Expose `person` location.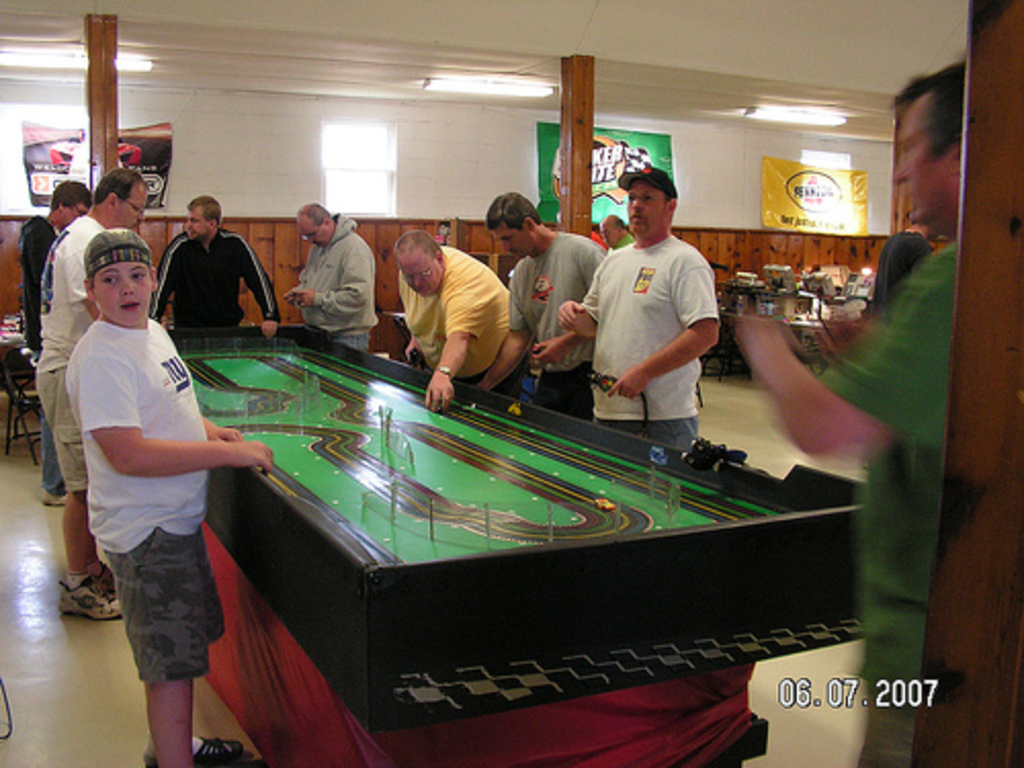
Exposed at 285/203/377/352.
